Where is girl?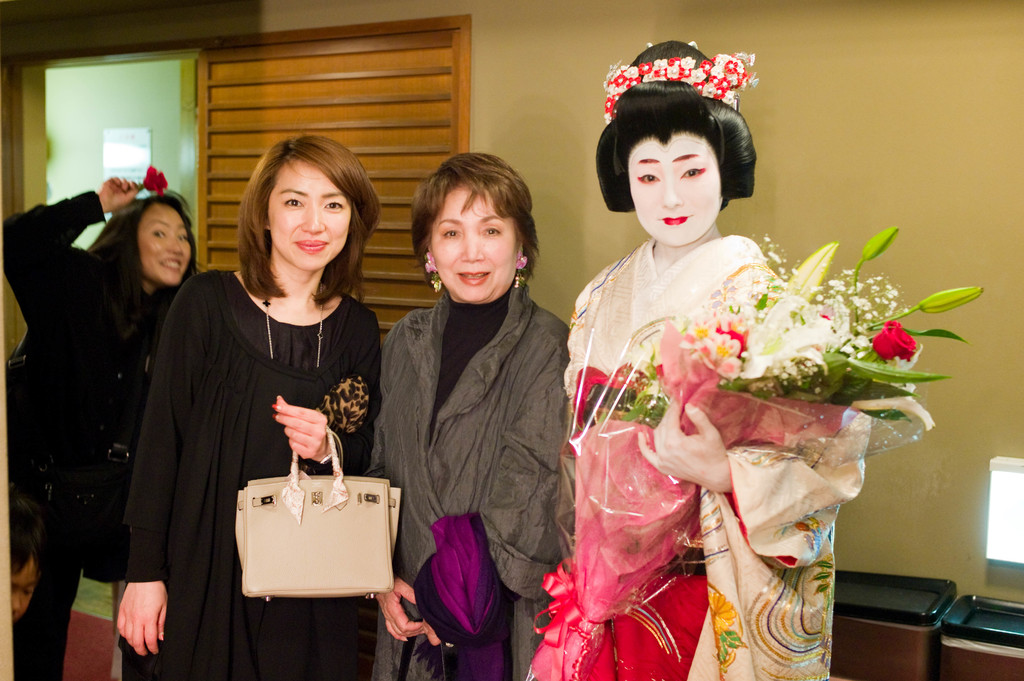
527, 36, 867, 680.
